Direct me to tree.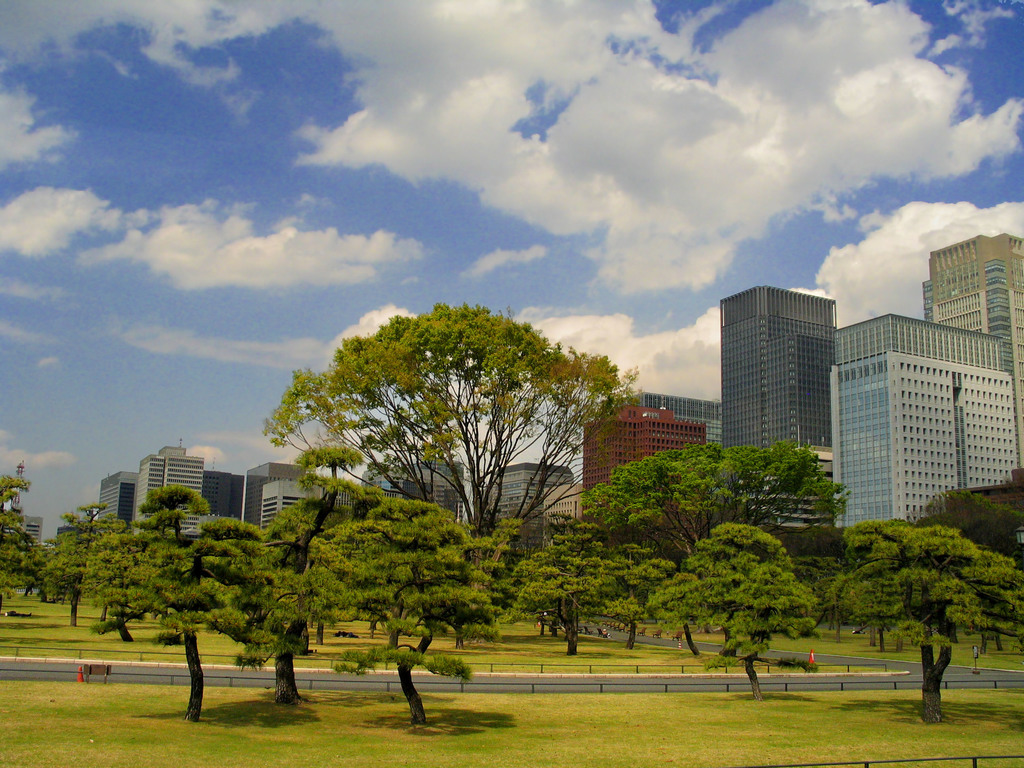
Direction: bbox=(55, 511, 99, 636).
